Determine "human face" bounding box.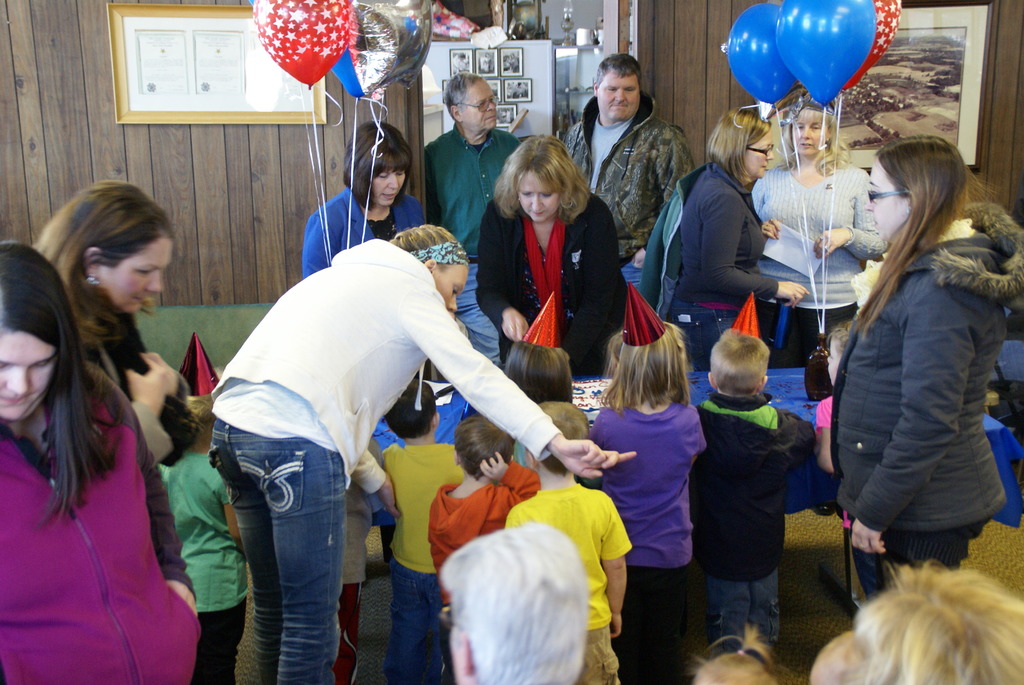
Determined: pyautogui.locateOnScreen(863, 155, 906, 240).
